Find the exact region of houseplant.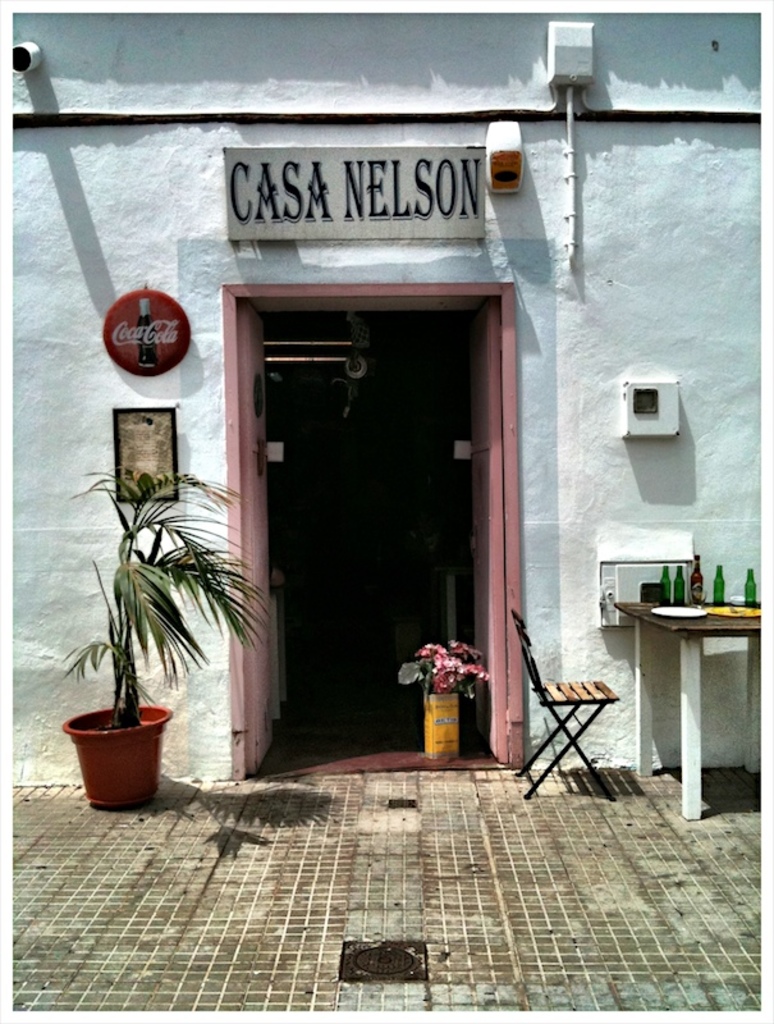
Exact region: BBox(64, 468, 269, 804).
